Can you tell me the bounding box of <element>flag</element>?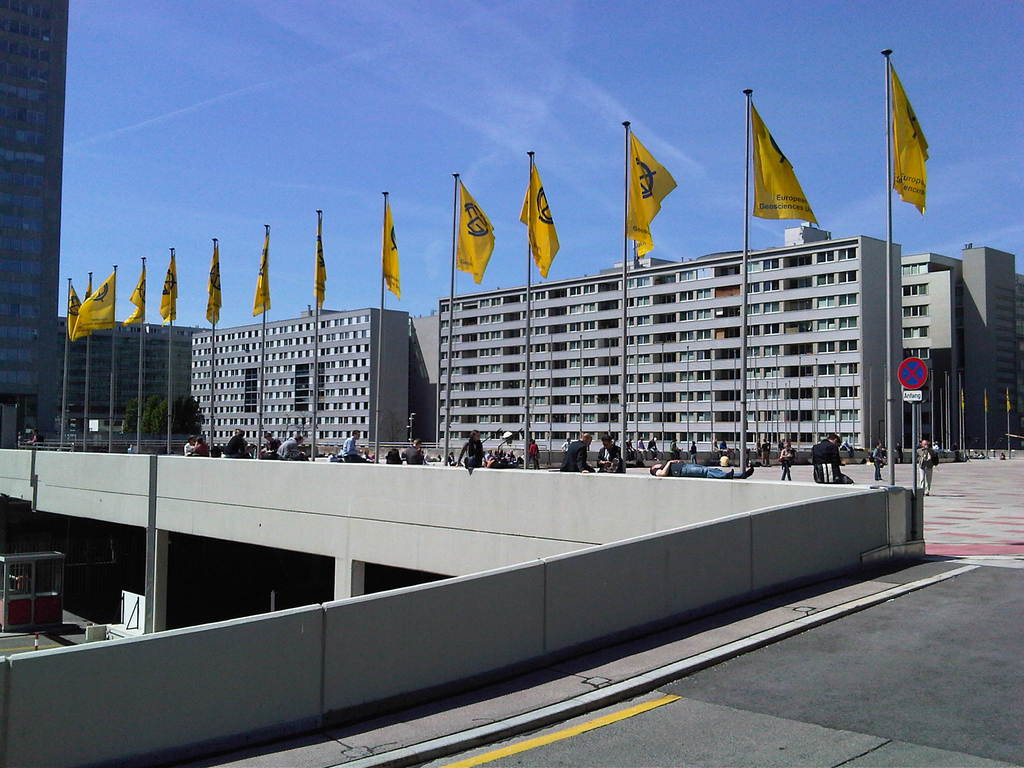
x1=631, y1=130, x2=685, y2=260.
